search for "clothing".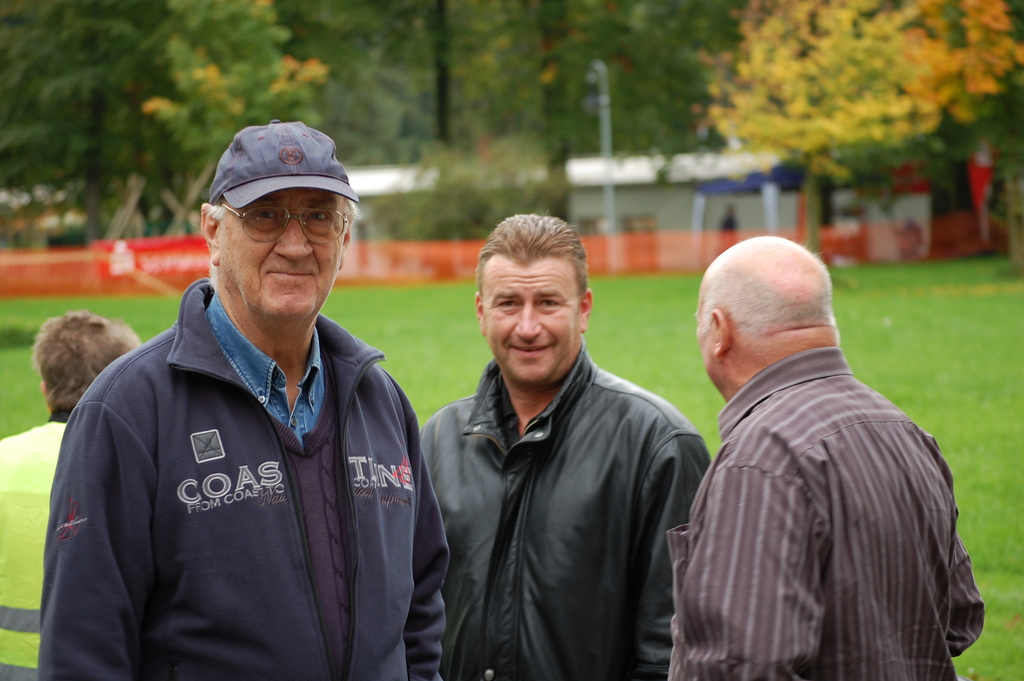
Found at [665,343,986,680].
